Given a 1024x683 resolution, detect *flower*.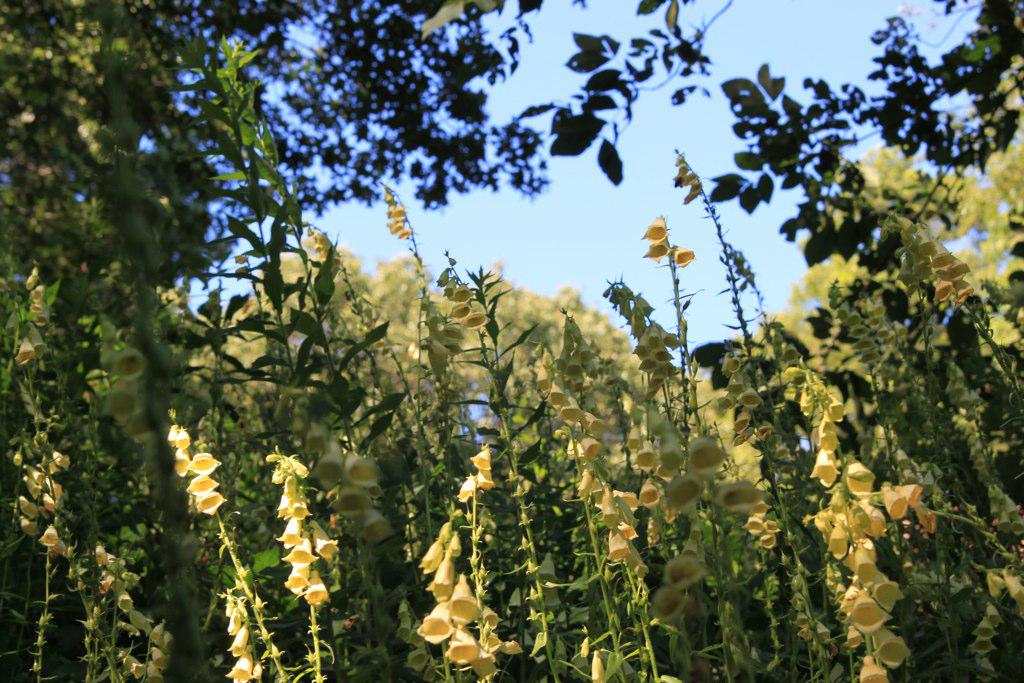
bbox=[986, 572, 1001, 602].
